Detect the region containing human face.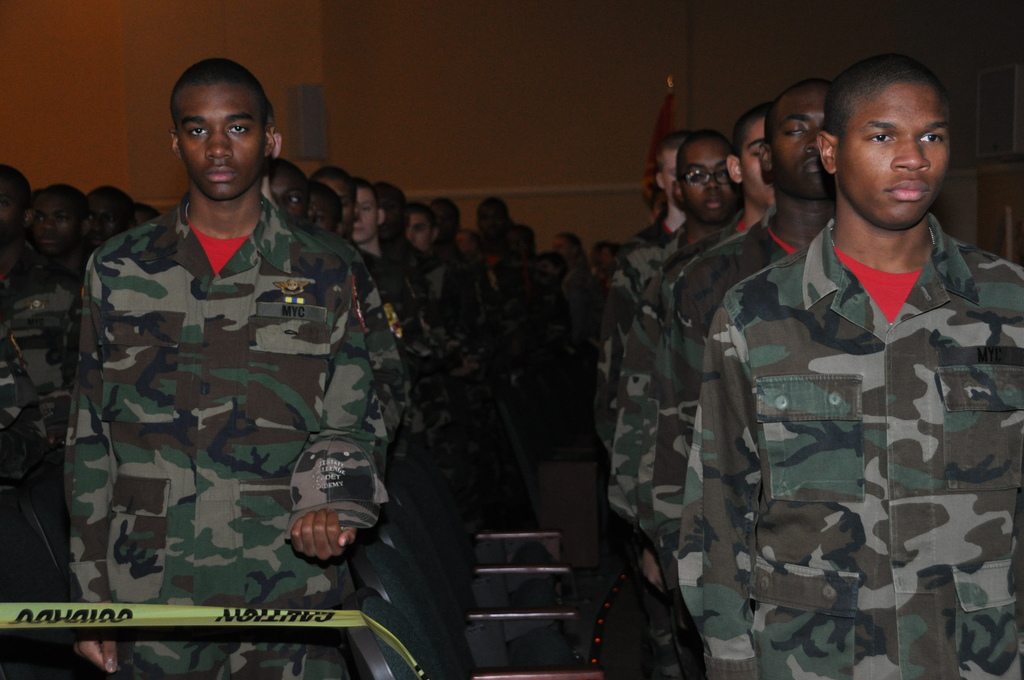
bbox(659, 147, 684, 219).
